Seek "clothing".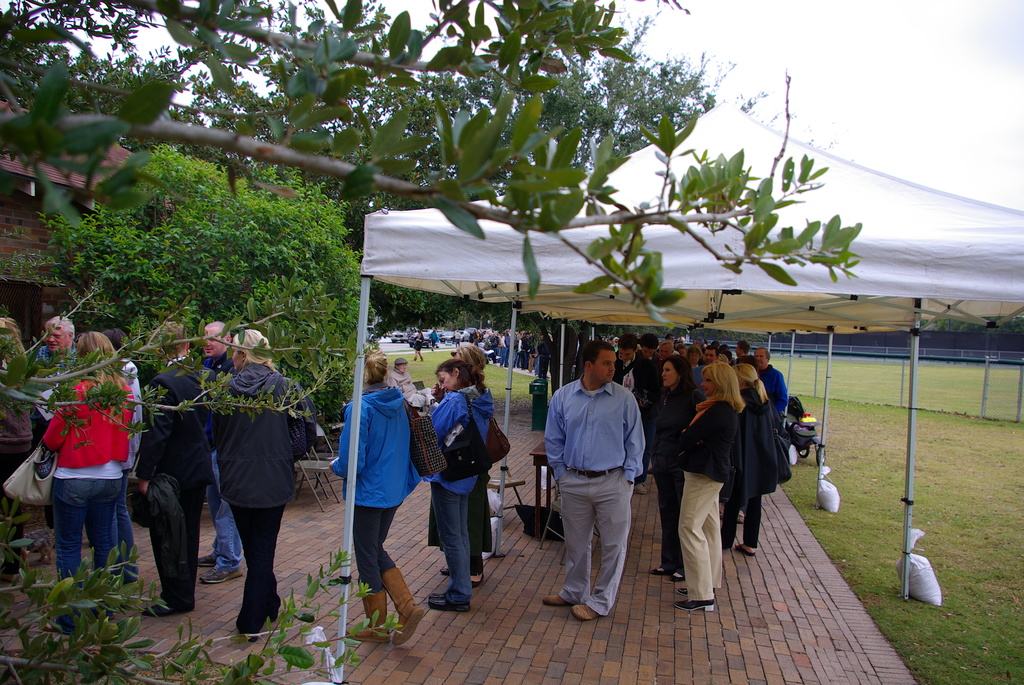
x1=429 y1=381 x2=495 y2=568.
